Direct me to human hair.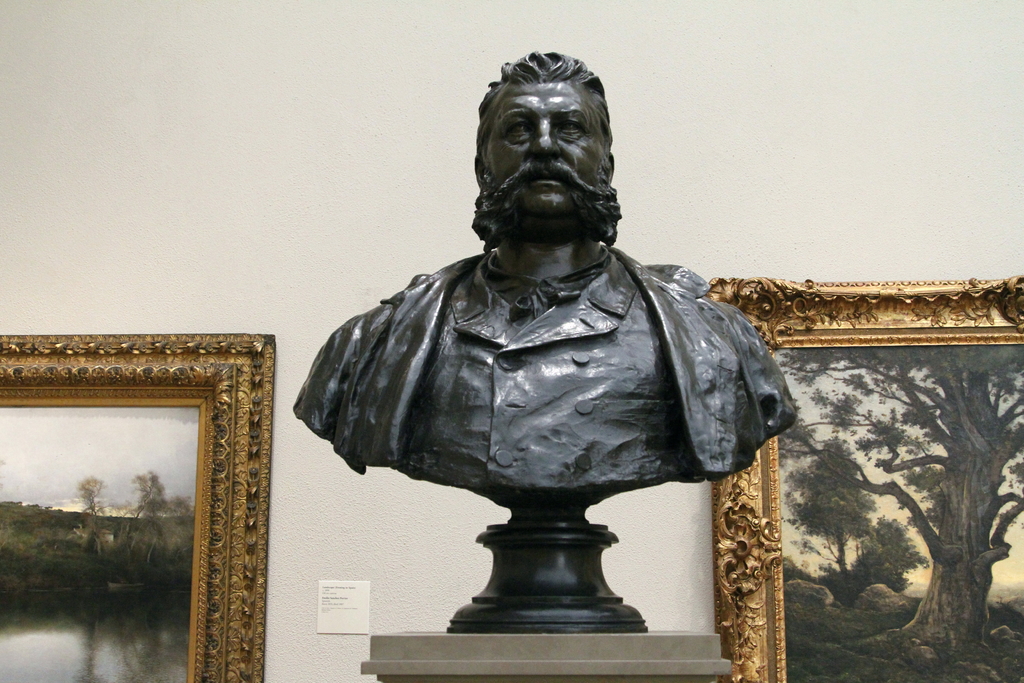
Direction: [474,52,612,233].
